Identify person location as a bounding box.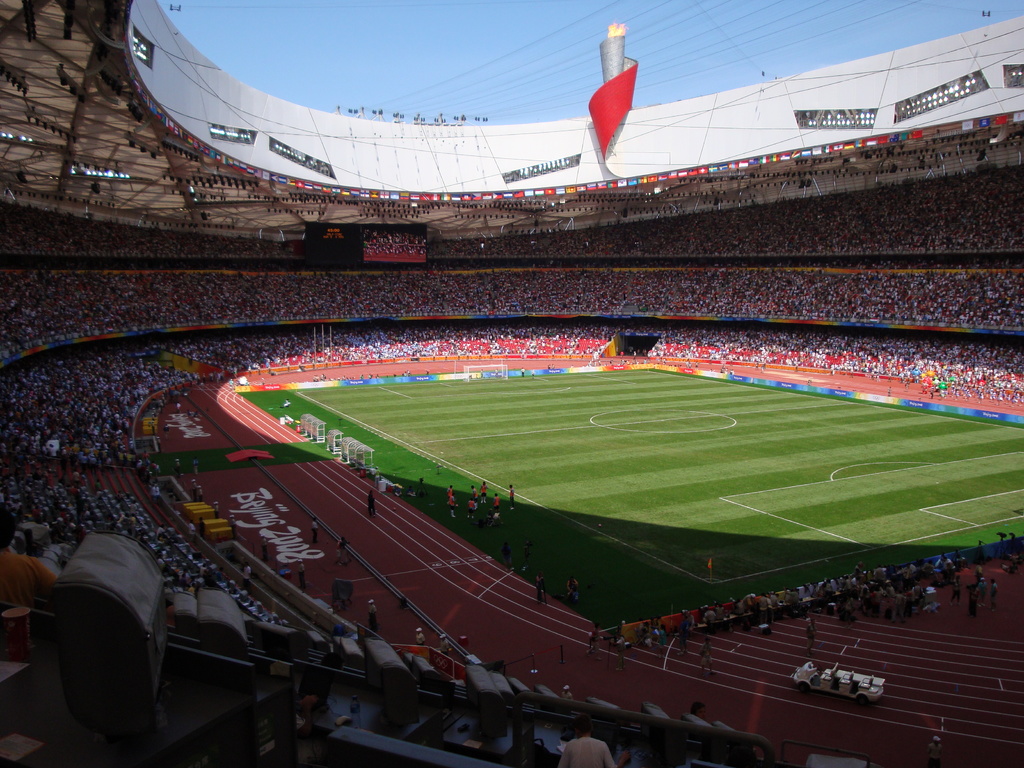
bbox(491, 492, 500, 511).
